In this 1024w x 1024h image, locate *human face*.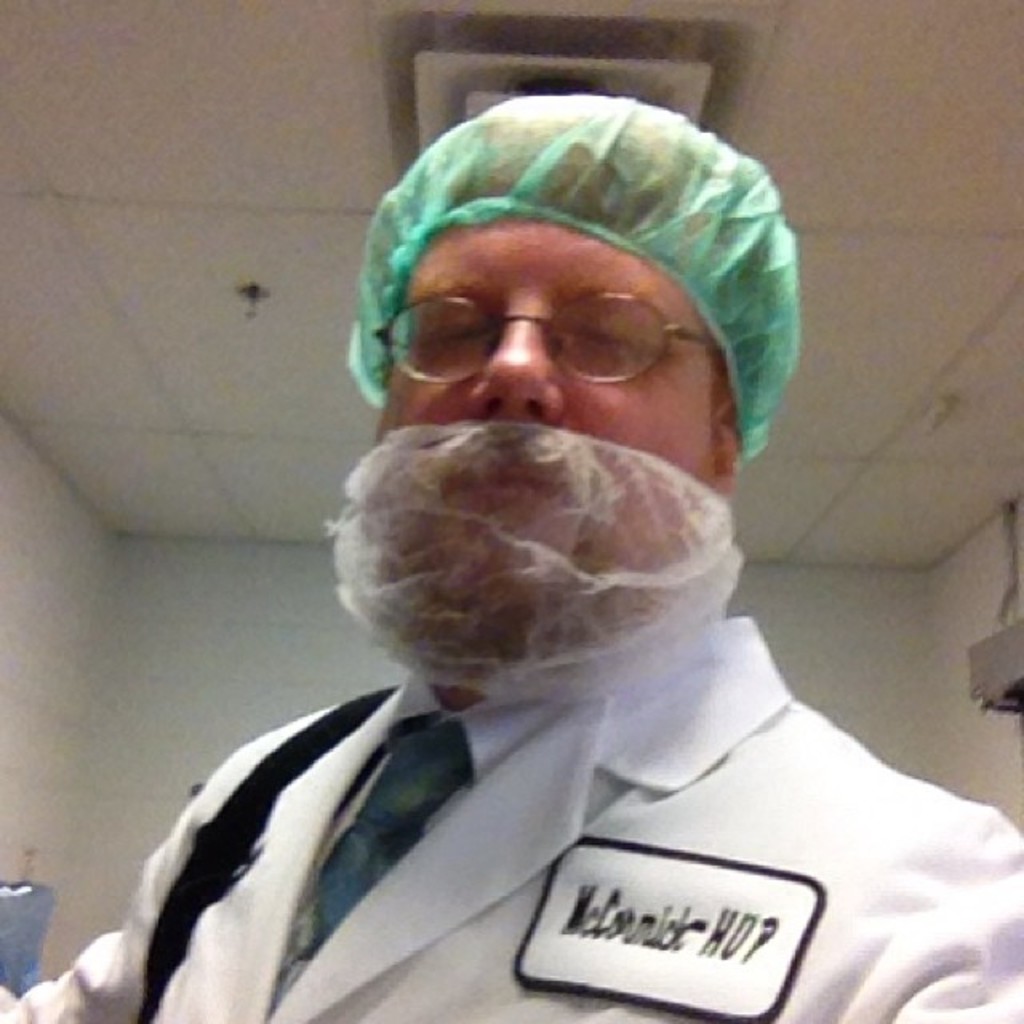
Bounding box: bbox=[357, 213, 712, 587].
